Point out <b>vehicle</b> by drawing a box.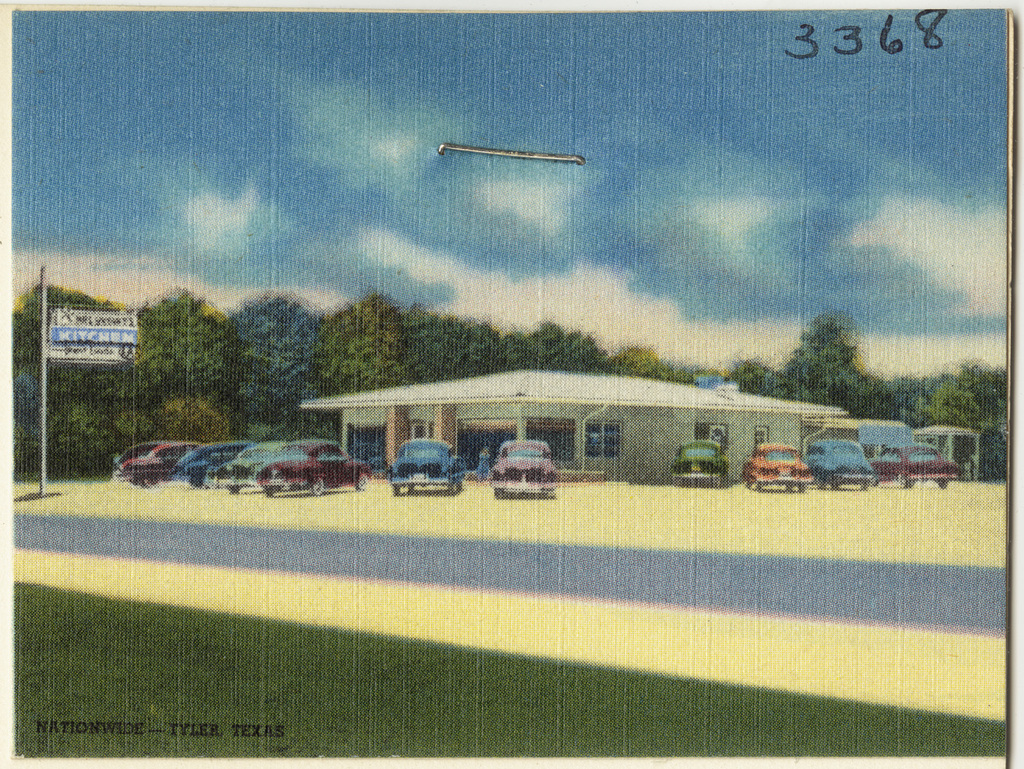
(390,437,467,499).
